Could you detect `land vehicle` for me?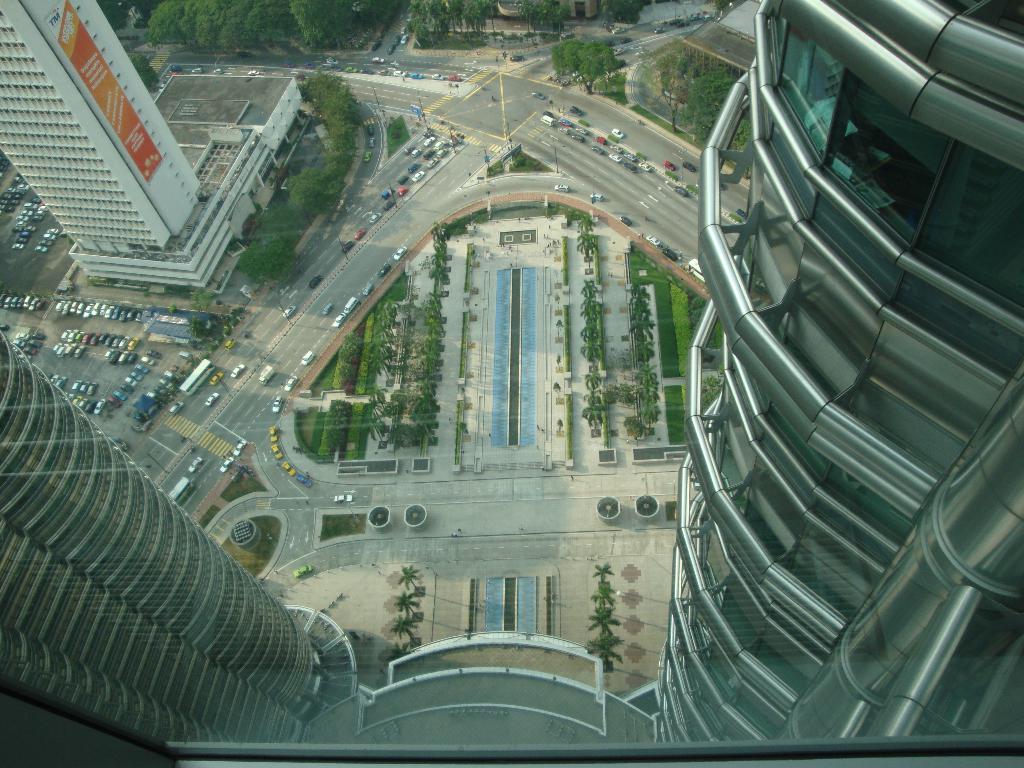
Detection result: box(46, 227, 58, 232).
